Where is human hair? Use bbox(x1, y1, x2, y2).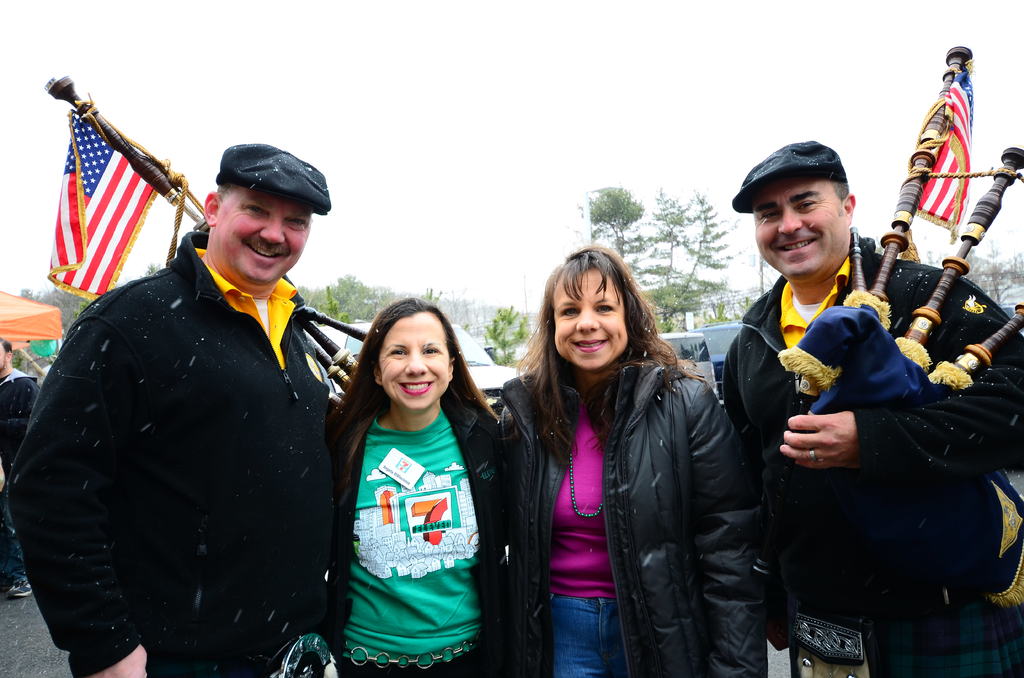
bbox(525, 250, 657, 397).
